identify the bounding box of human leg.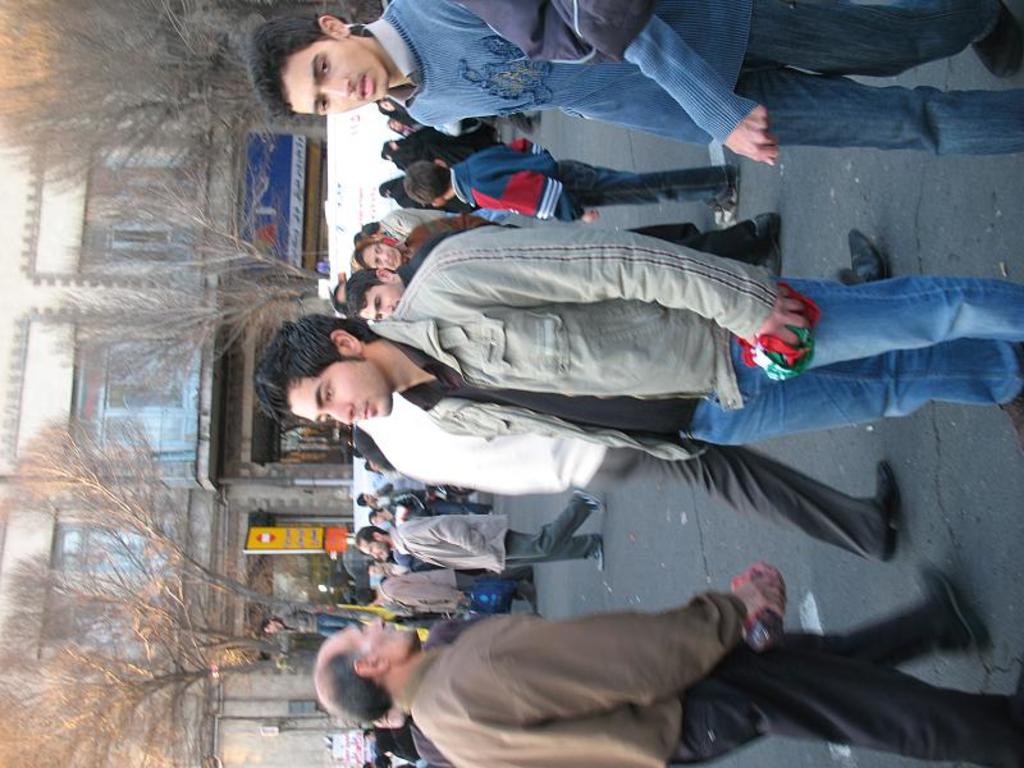
(774, 575, 972, 682).
